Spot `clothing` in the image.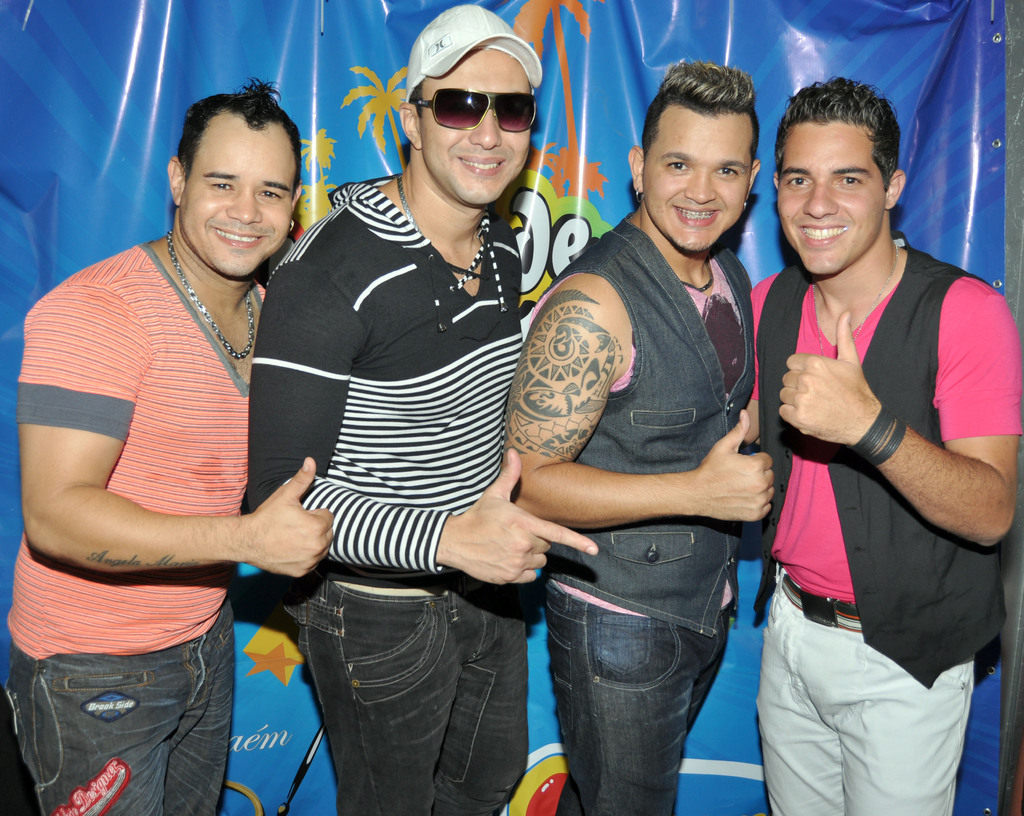
`clothing` found at <region>1, 238, 273, 815</region>.
